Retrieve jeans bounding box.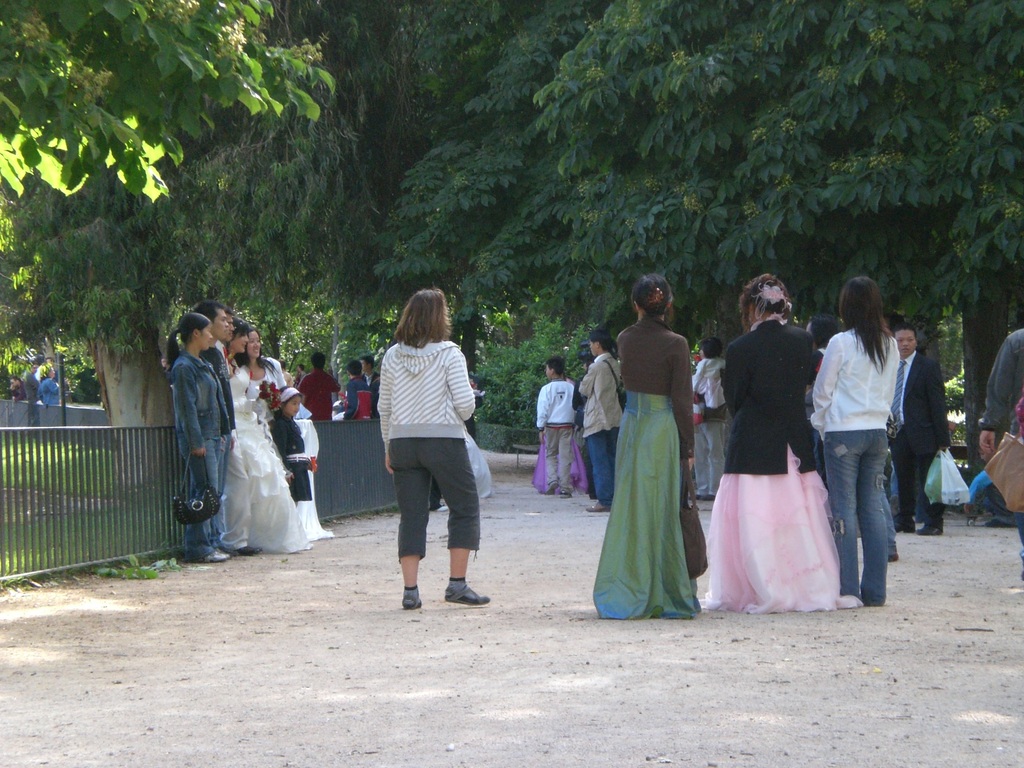
Bounding box: 586/430/613/500.
